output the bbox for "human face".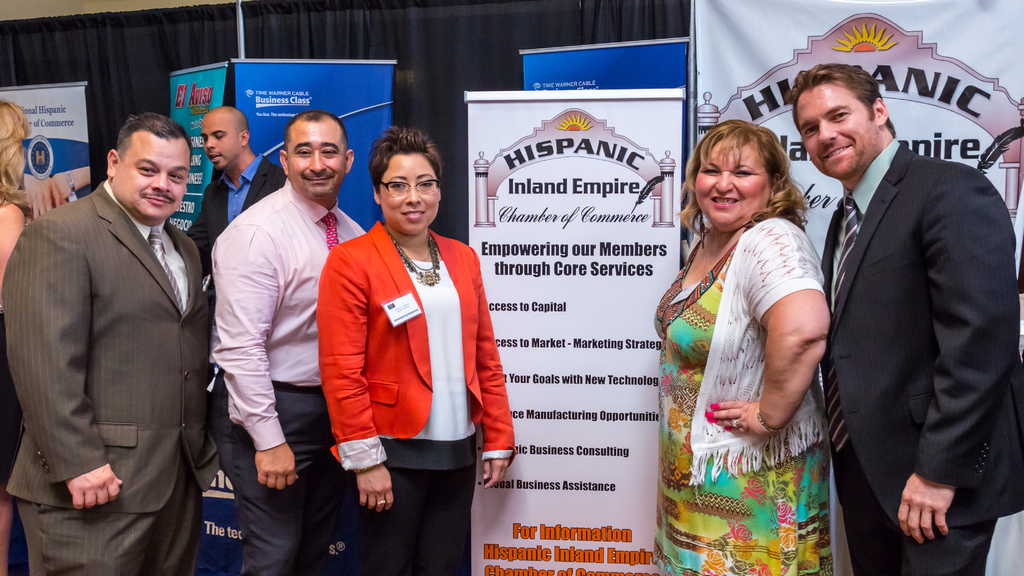
(695, 140, 772, 228).
